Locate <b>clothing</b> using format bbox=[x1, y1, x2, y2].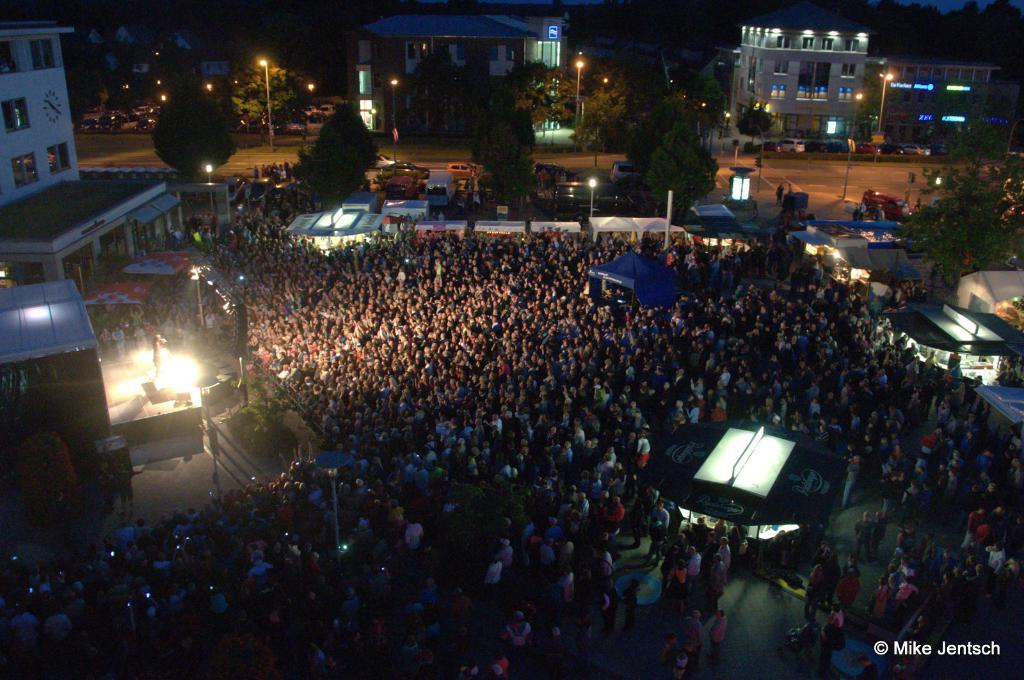
bbox=[406, 464, 412, 477].
